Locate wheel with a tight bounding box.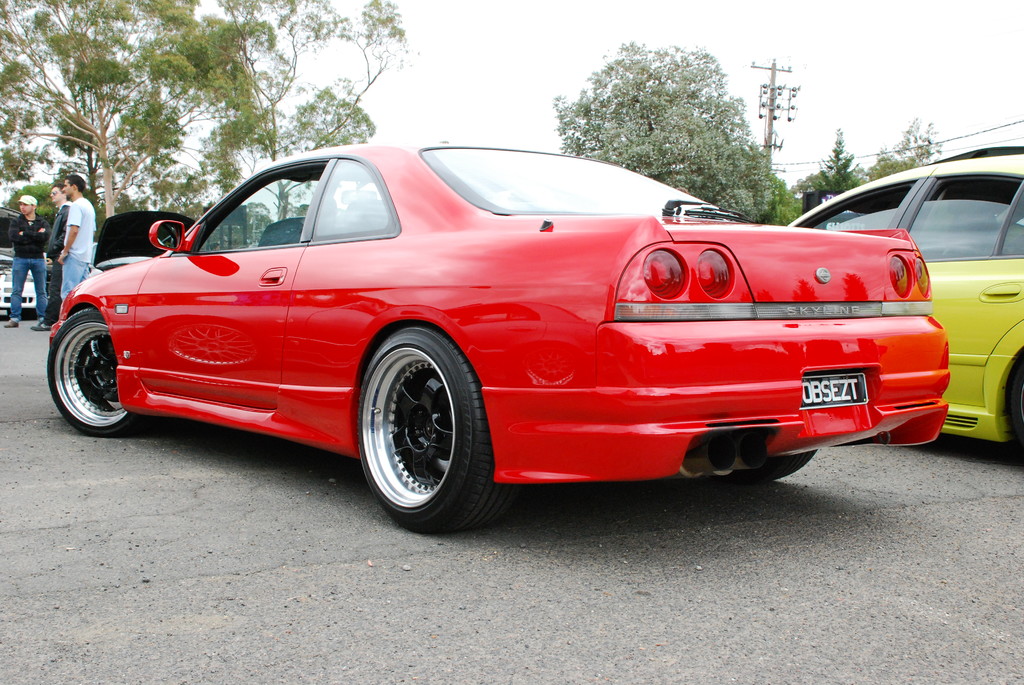
x1=42 y1=304 x2=157 y2=435.
